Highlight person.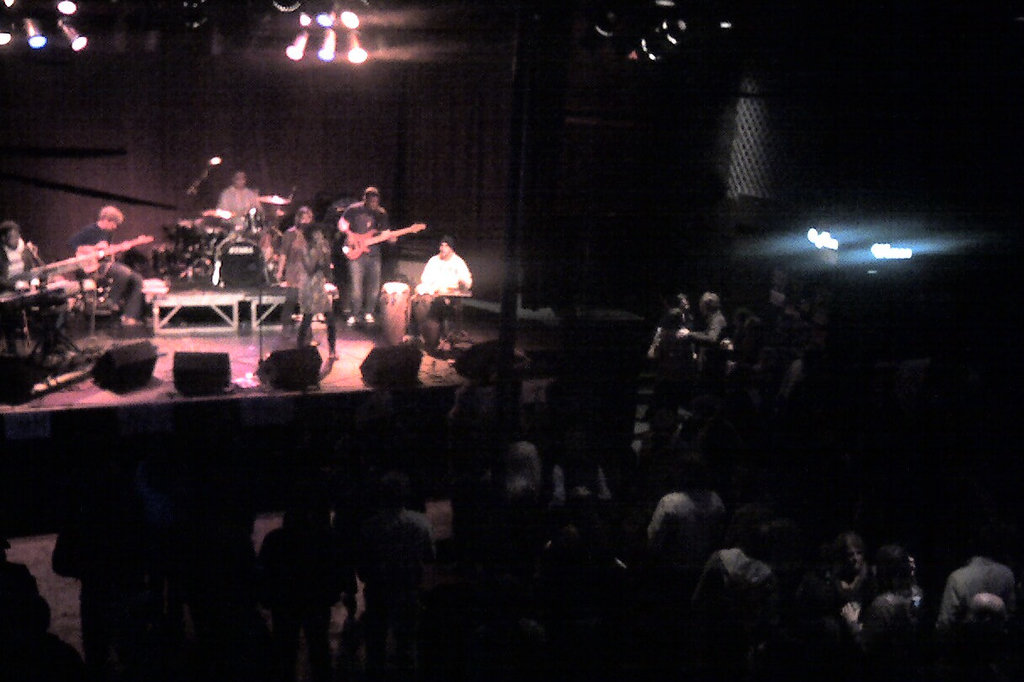
Highlighted region: rect(67, 205, 146, 327).
